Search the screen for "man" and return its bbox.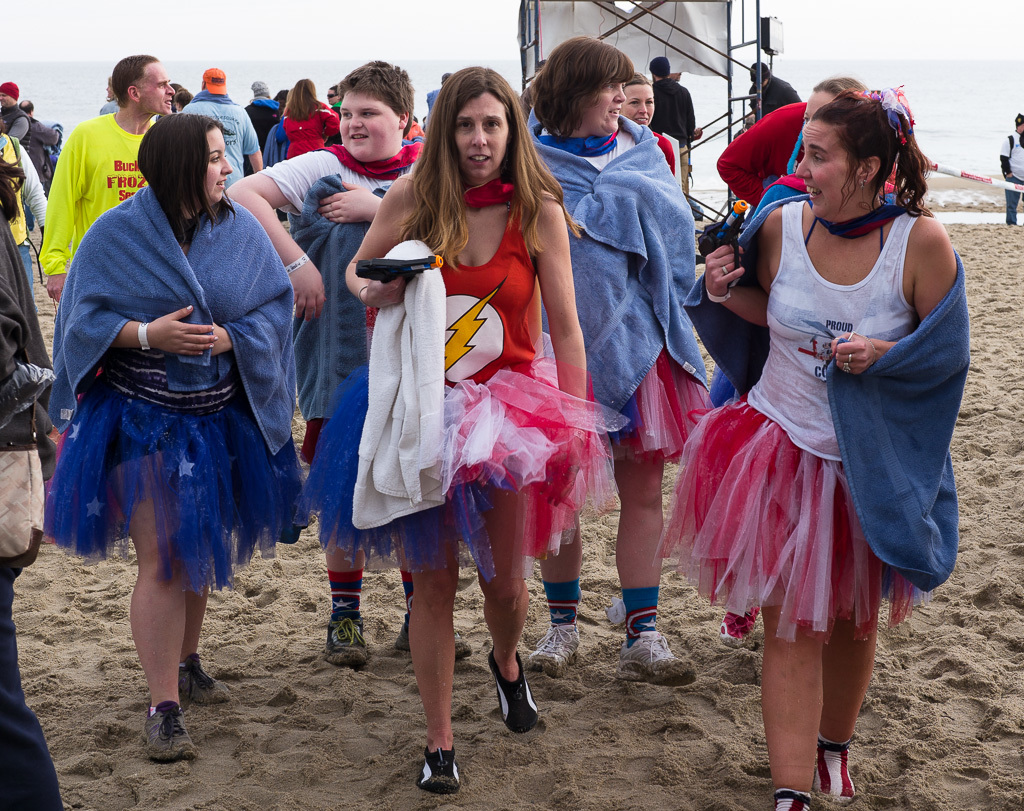
Found: [x1=749, y1=58, x2=800, y2=118].
